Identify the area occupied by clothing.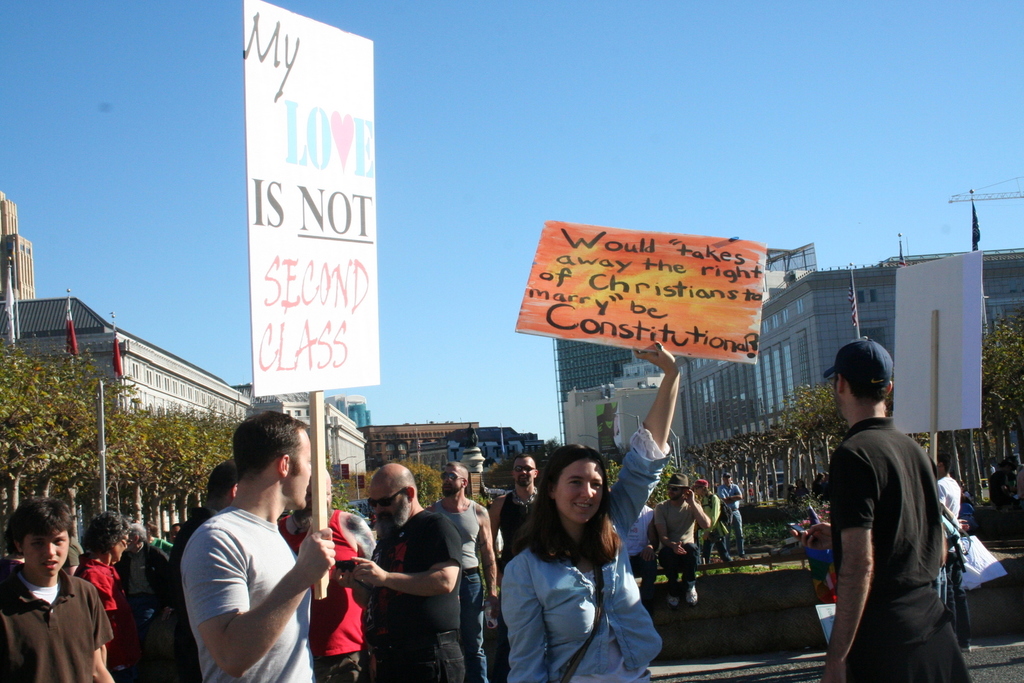
Area: l=492, t=494, r=664, b=682.
